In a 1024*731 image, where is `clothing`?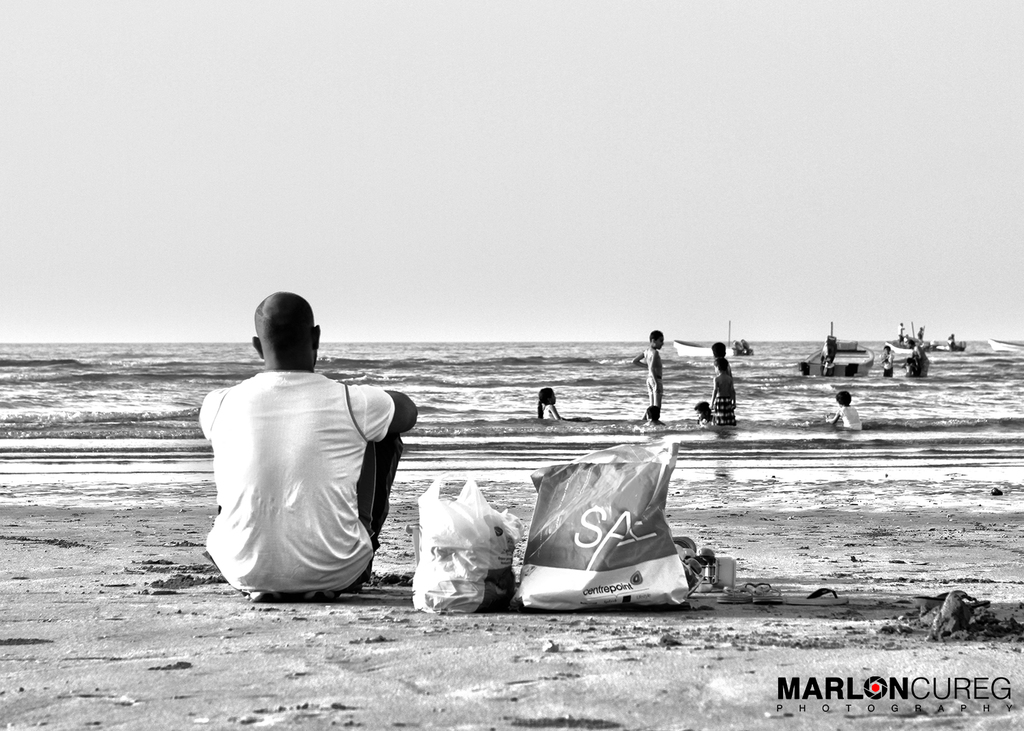
{"x1": 835, "y1": 405, "x2": 862, "y2": 431}.
